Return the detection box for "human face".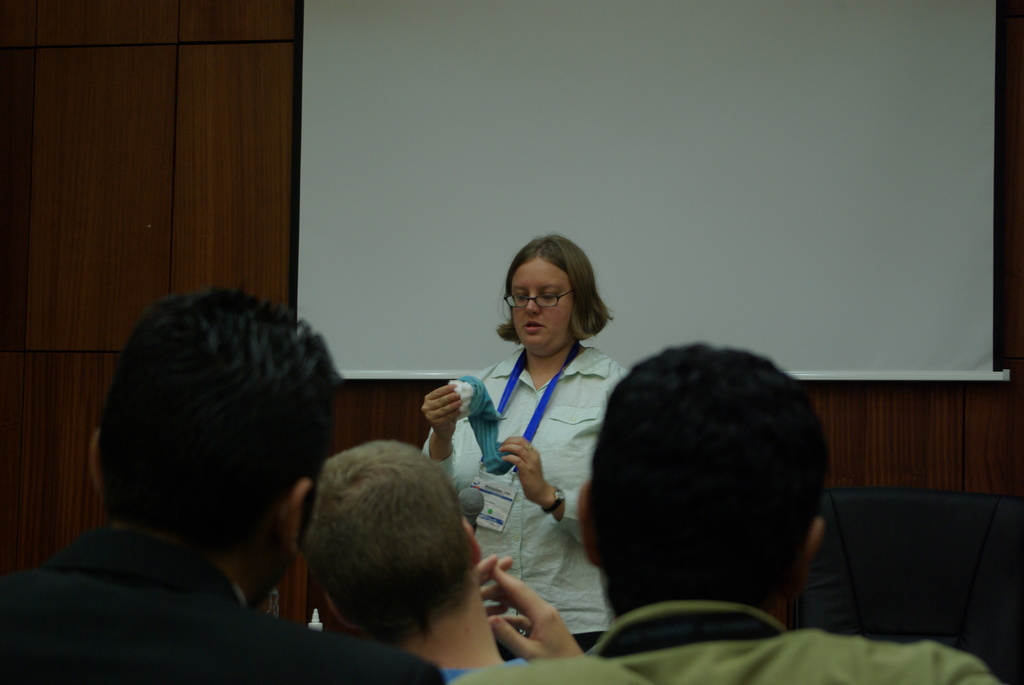
bbox(511, 257, 578, 357).
